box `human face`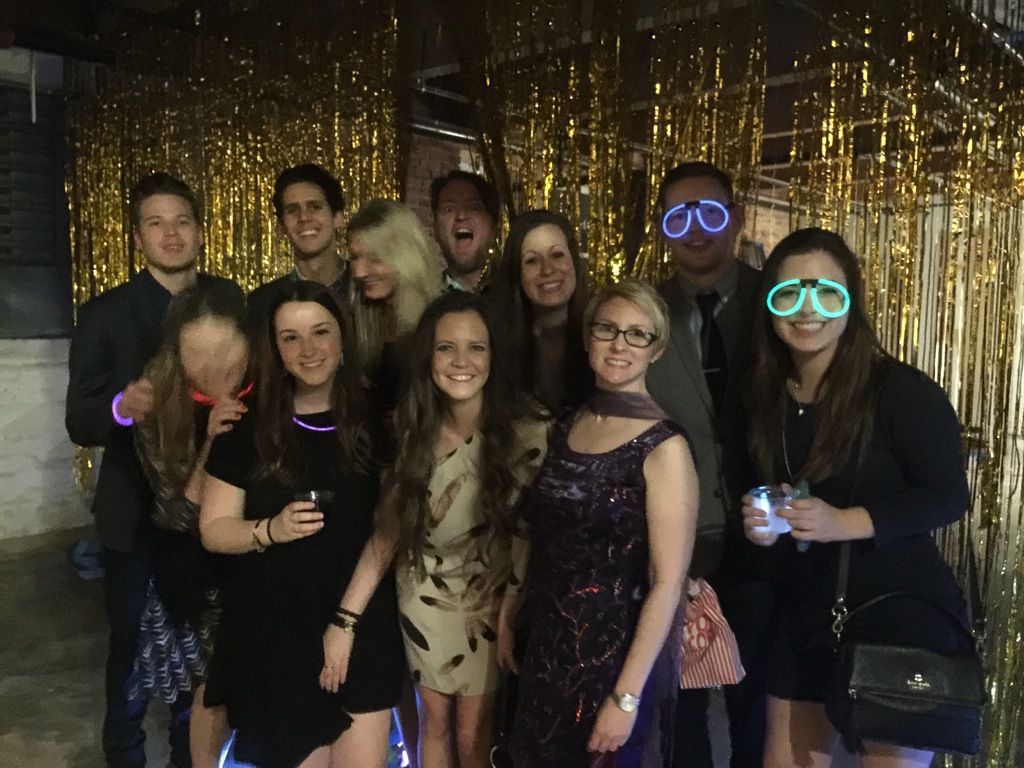
664, 181, 737, 275
